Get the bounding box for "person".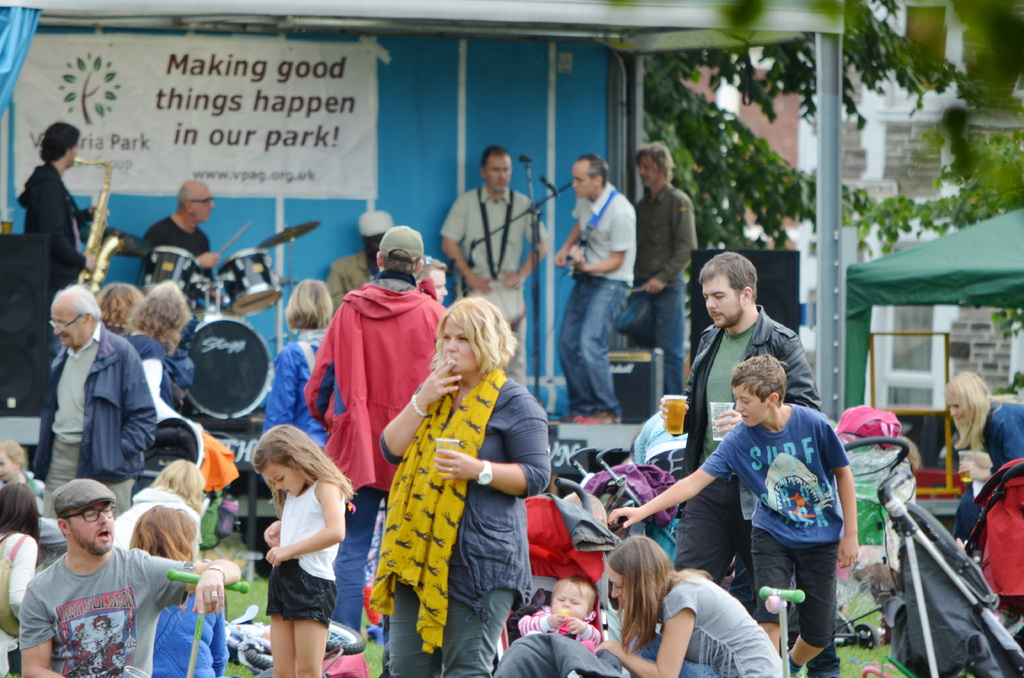
[left=945, top=371, right=1023, bottom=542].
